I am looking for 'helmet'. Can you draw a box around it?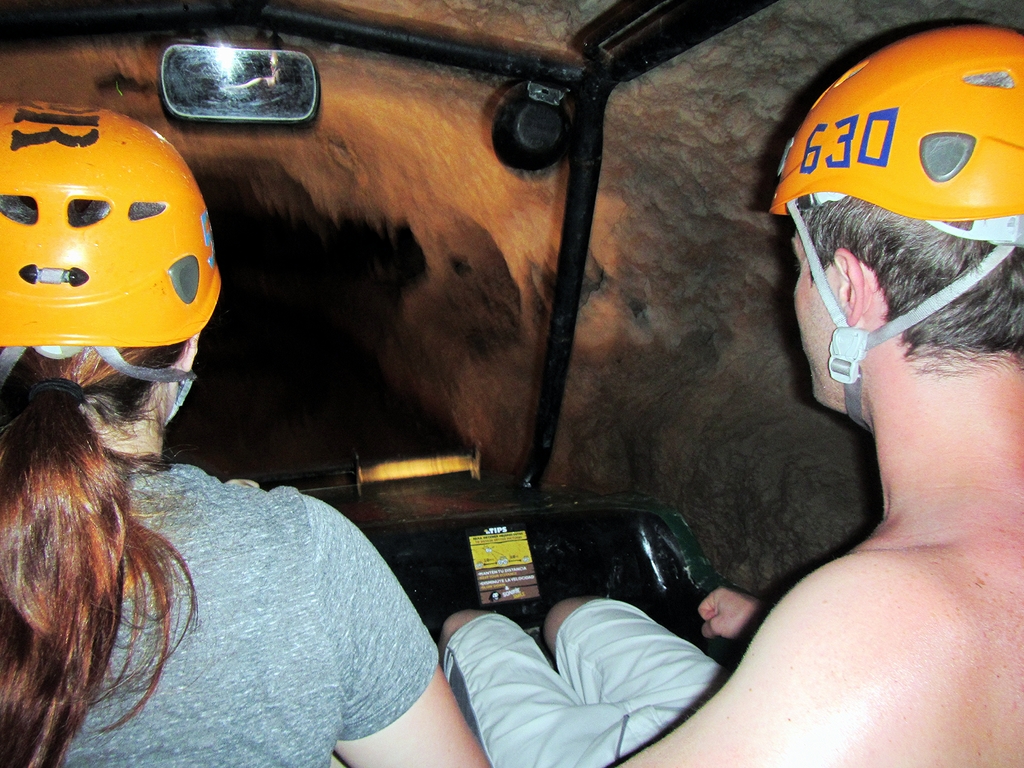
Sure, the bounding box is 768 20 1023 434.
